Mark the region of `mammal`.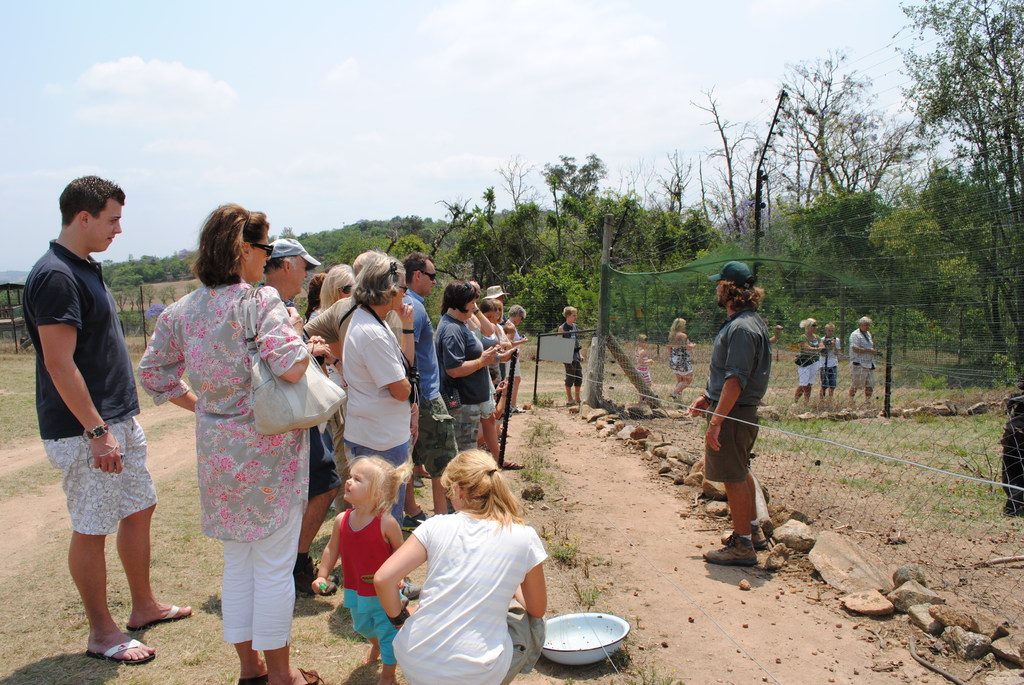
Region: x1=132, y1=201, x2=323, y2=684.
